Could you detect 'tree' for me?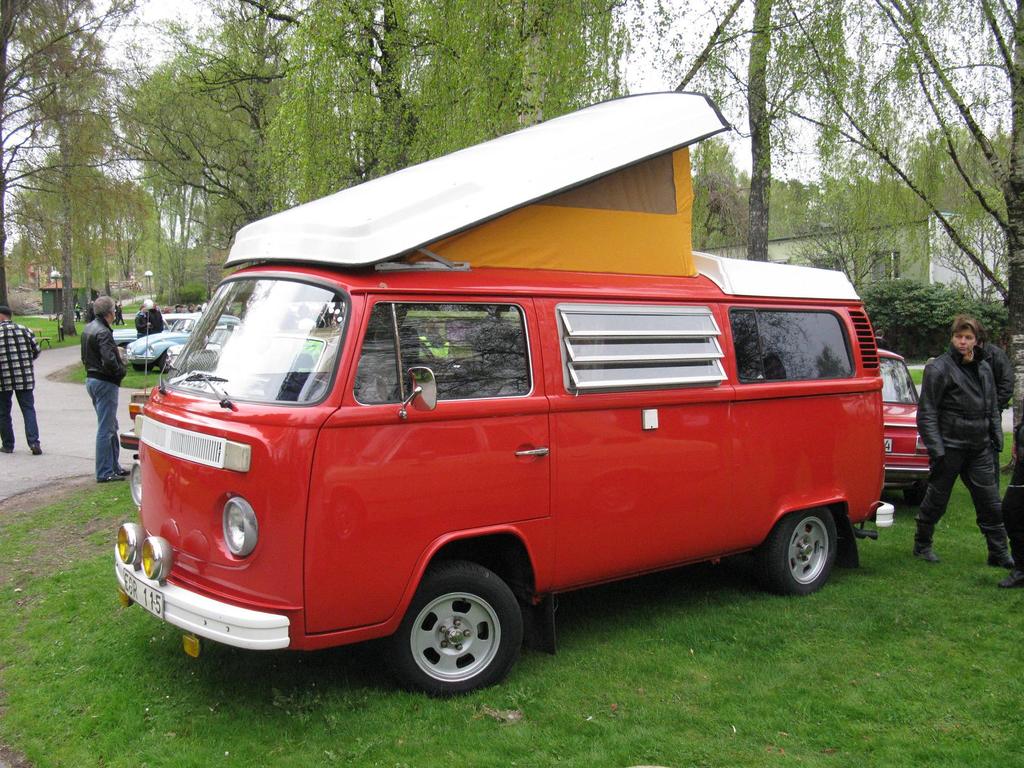
Detection result: Rect(642, 0, 1023, 342).
